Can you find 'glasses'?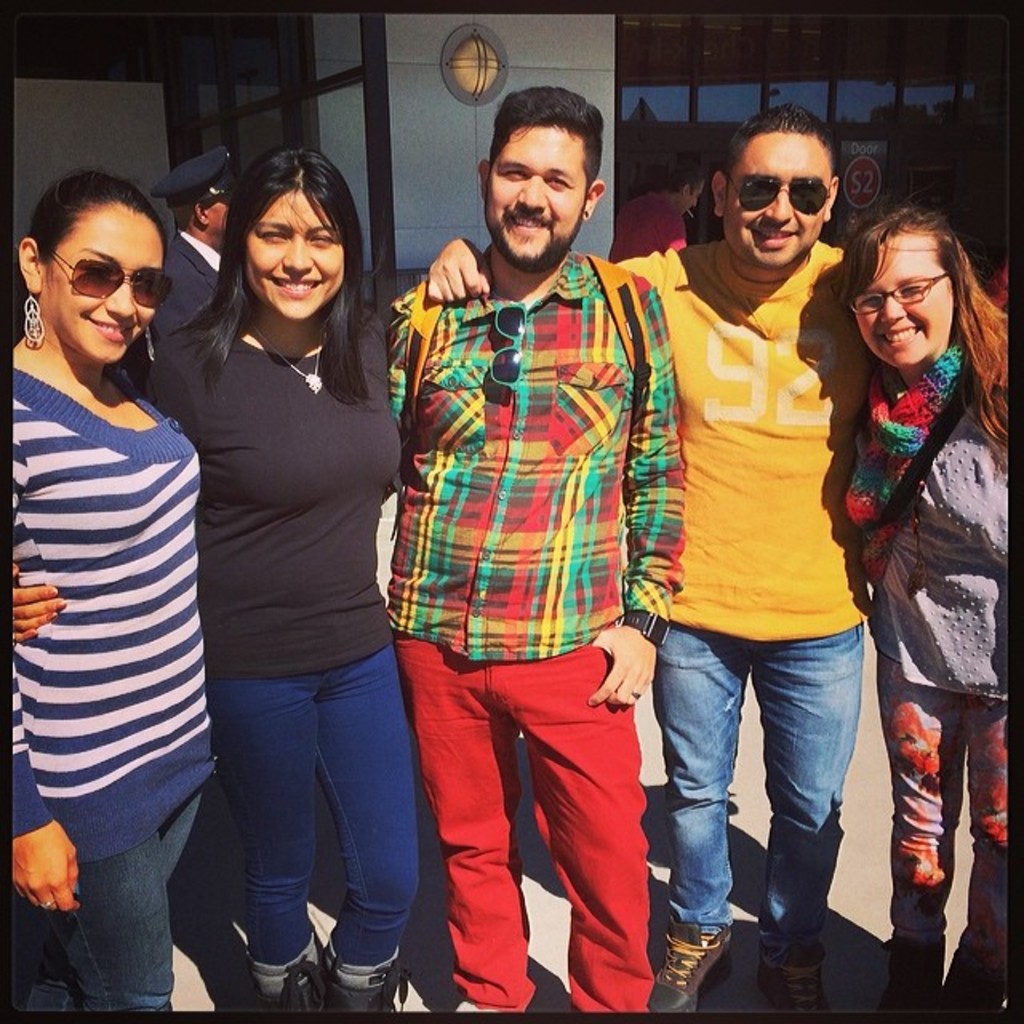
Yes, bounding box: rect(843, 267, 952, 320).
